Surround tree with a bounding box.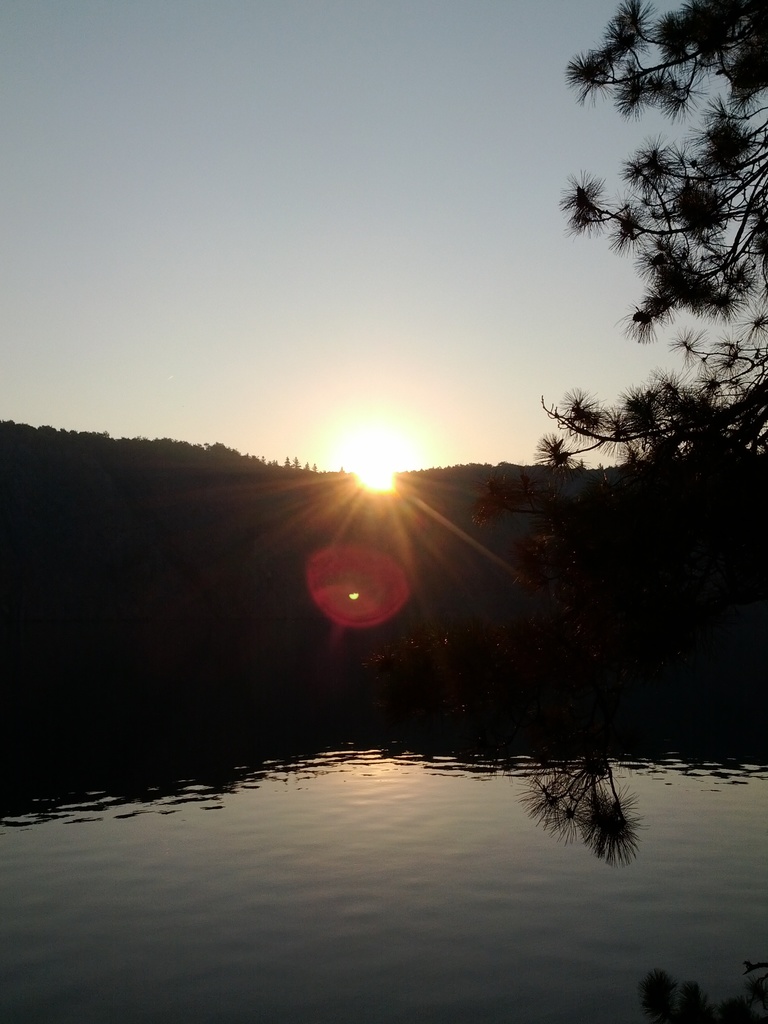
[472,0,767,576].
